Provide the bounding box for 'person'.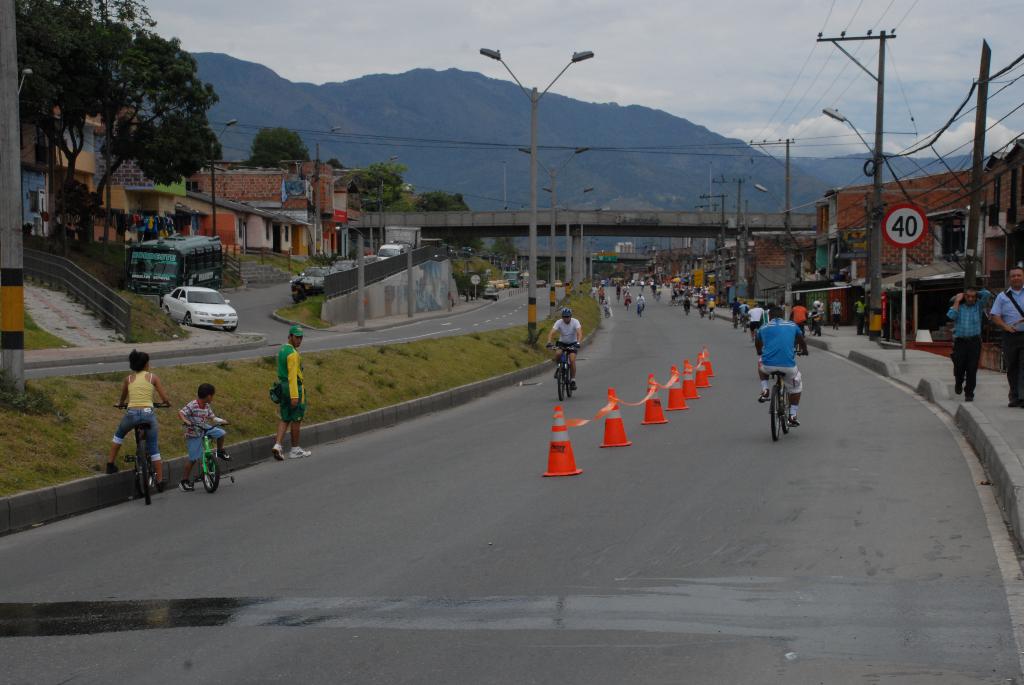
733 297 742 324.
